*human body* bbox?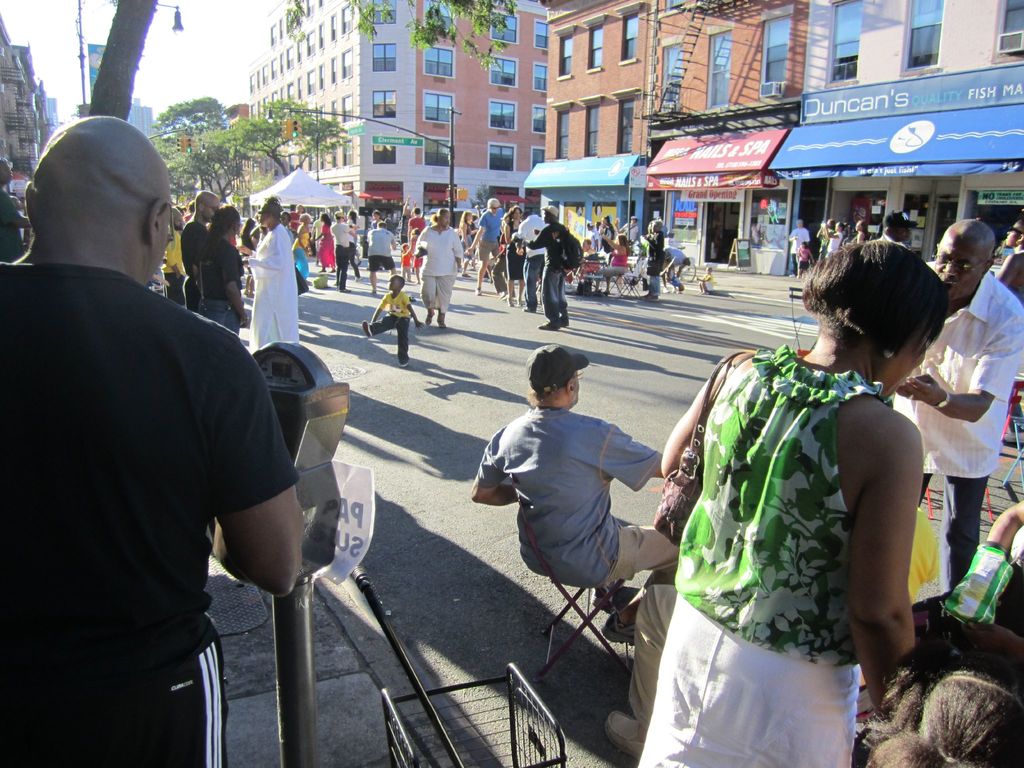
crop(474, 343, 679, 648)
